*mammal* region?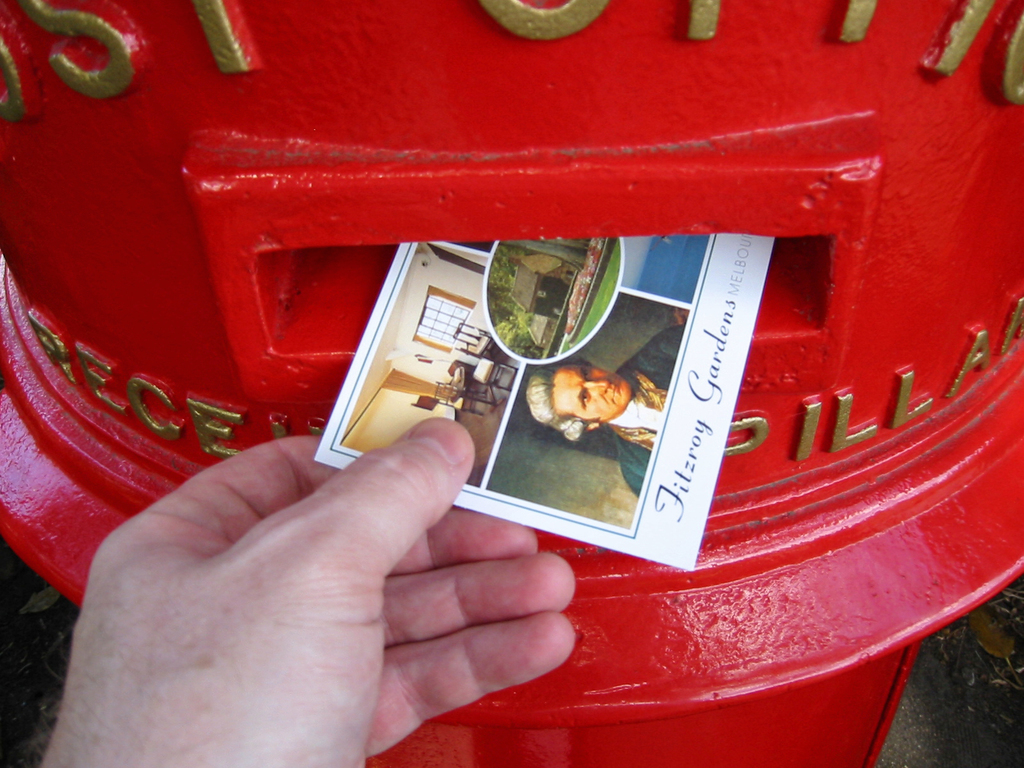
bbox=[41, 436, 577, 767]
